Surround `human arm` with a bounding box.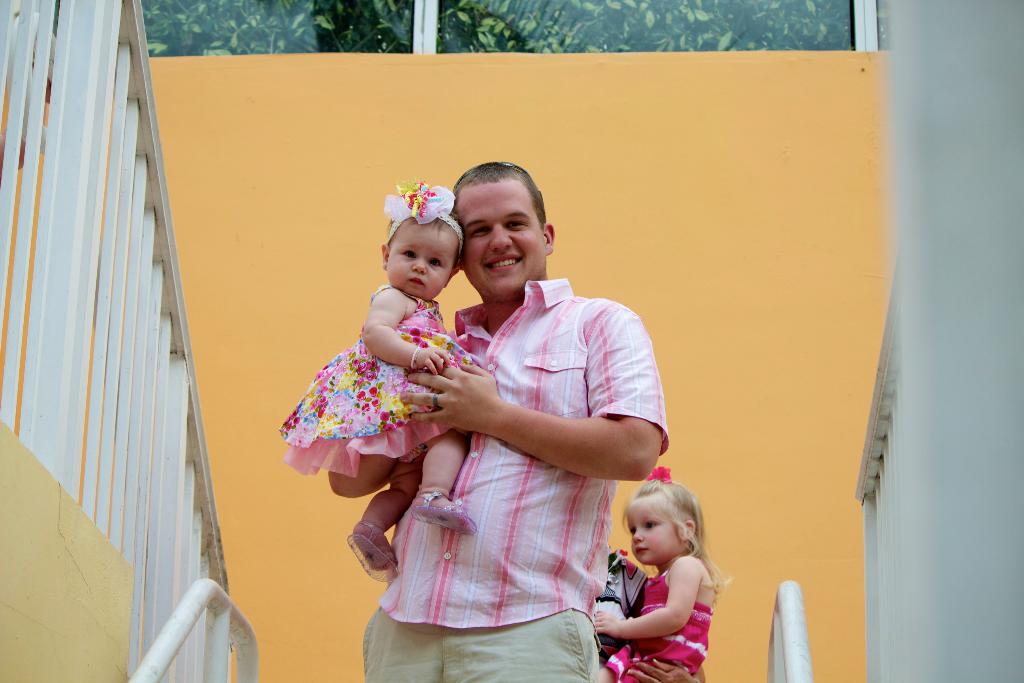
(323,437,399,498).
